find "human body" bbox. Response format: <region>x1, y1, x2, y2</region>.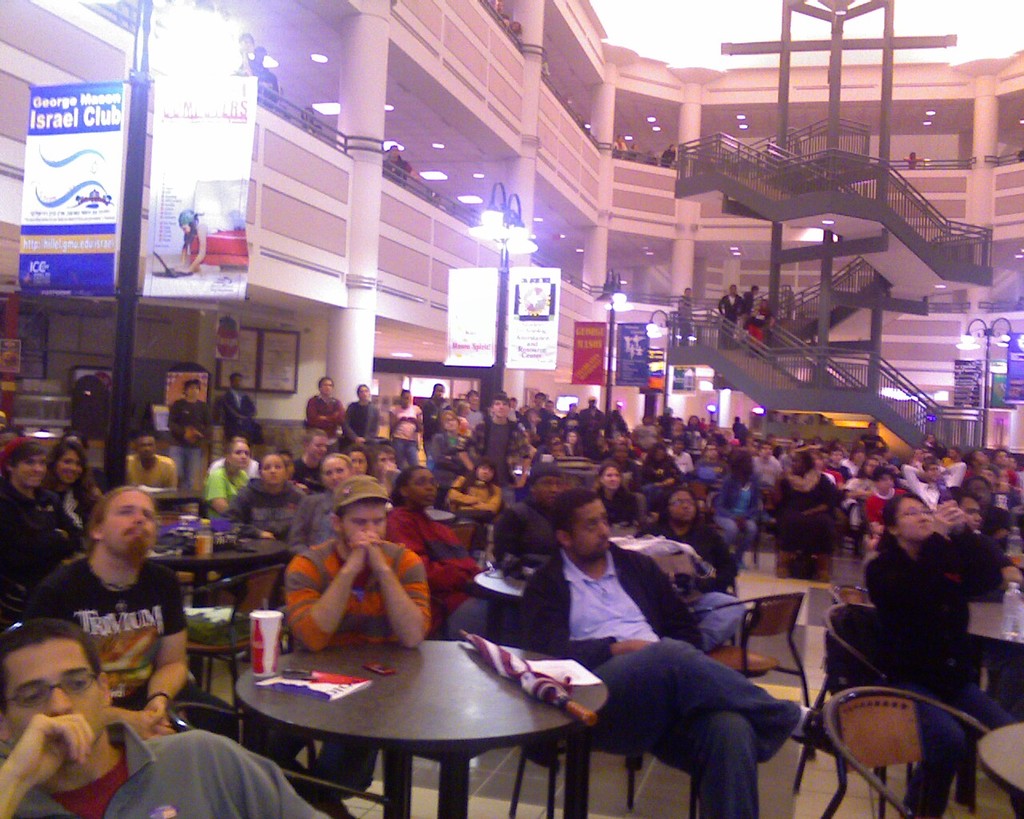
<region>218, 373, 256, 442</region>.
